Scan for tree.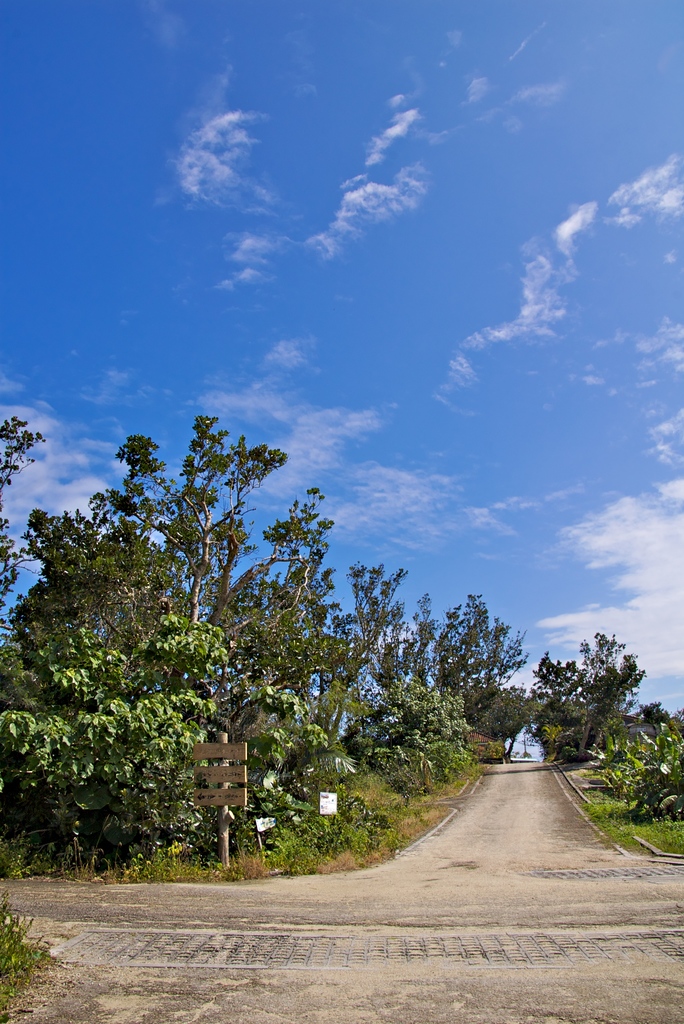
Scan result: 122 400 360 829.
